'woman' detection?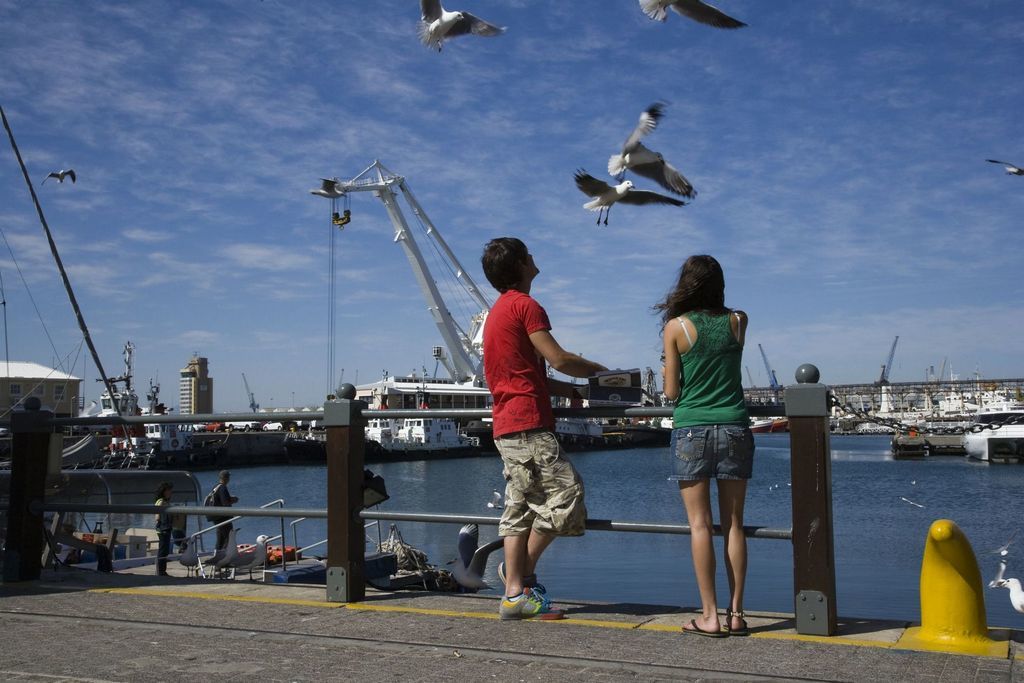
l=653, t=254, r=751, b=630
